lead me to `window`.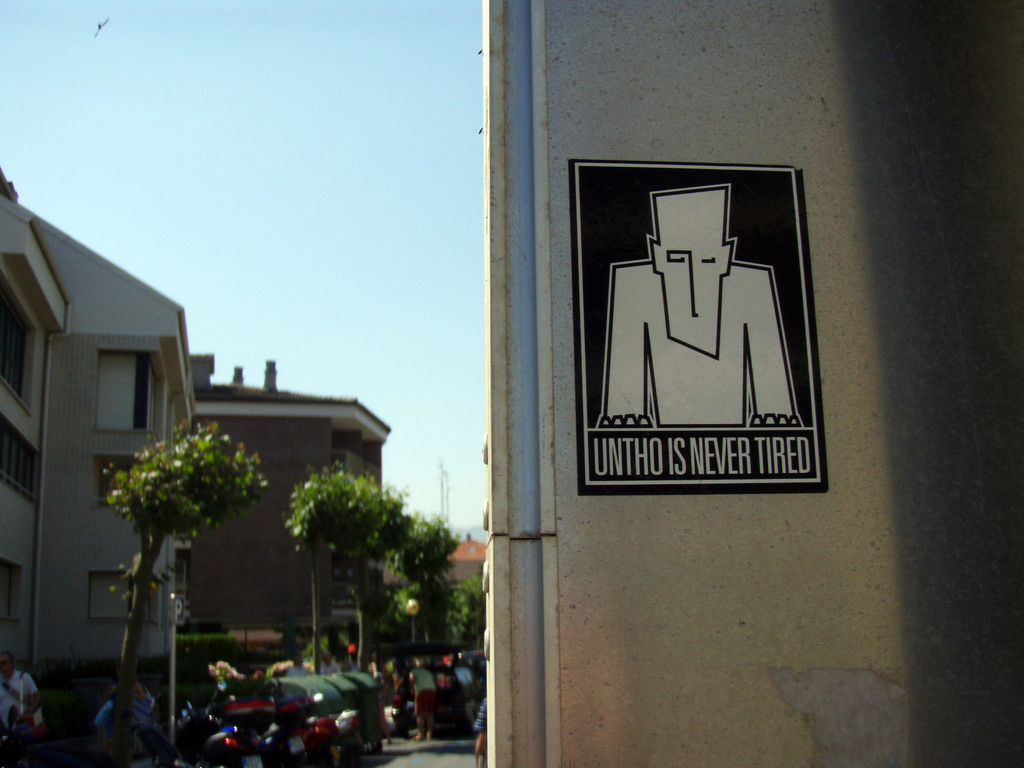
Lead to rect(93, 454, 141, 500).
